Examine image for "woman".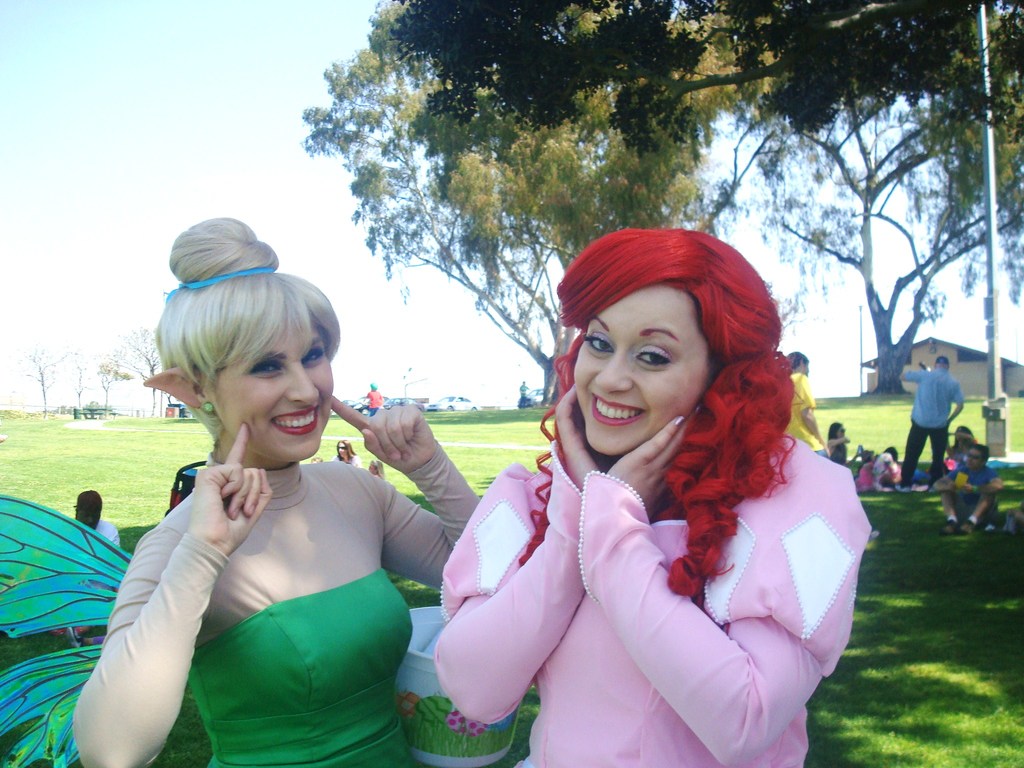
Examination result: 945 424 982 460.
